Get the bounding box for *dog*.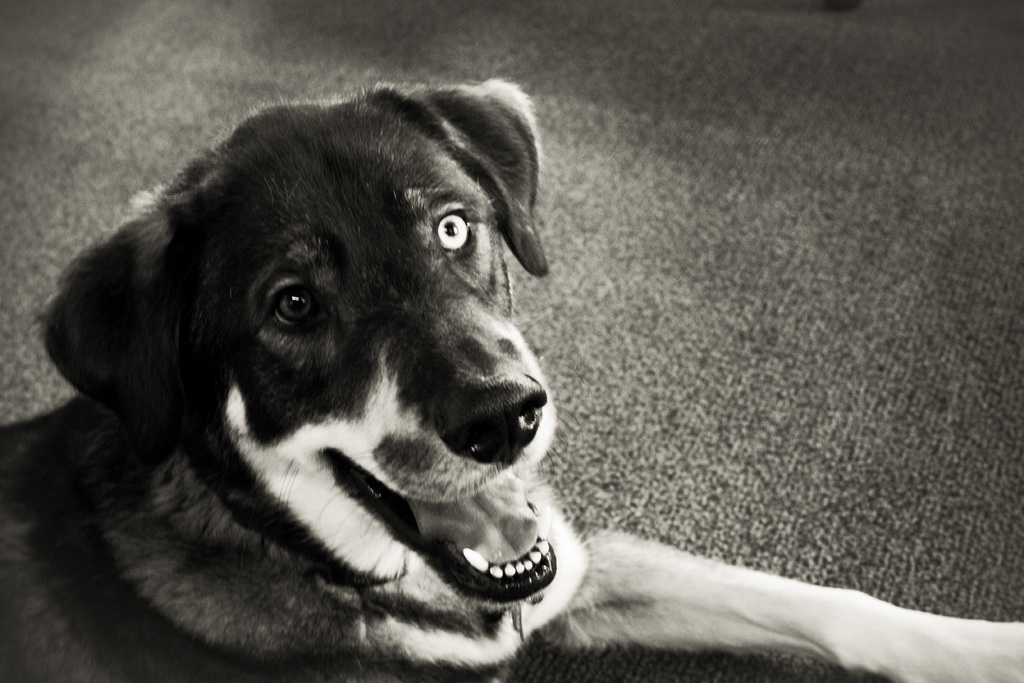
x1=0 y1=76 x2=1023 y2=682.
